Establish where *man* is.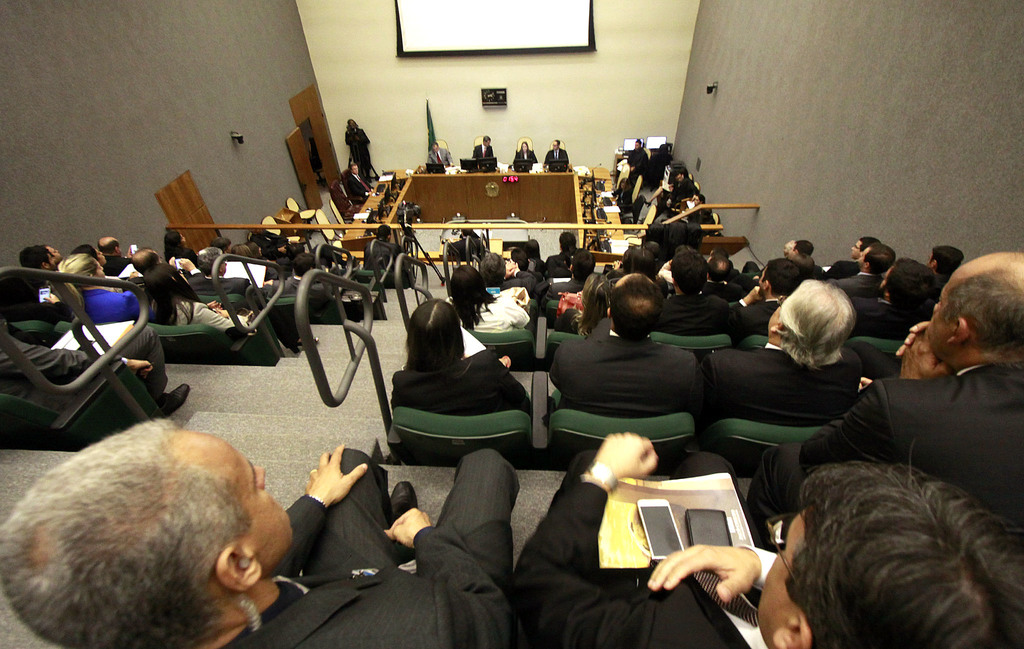
Established at select_region(471, 135, 495, 160).
